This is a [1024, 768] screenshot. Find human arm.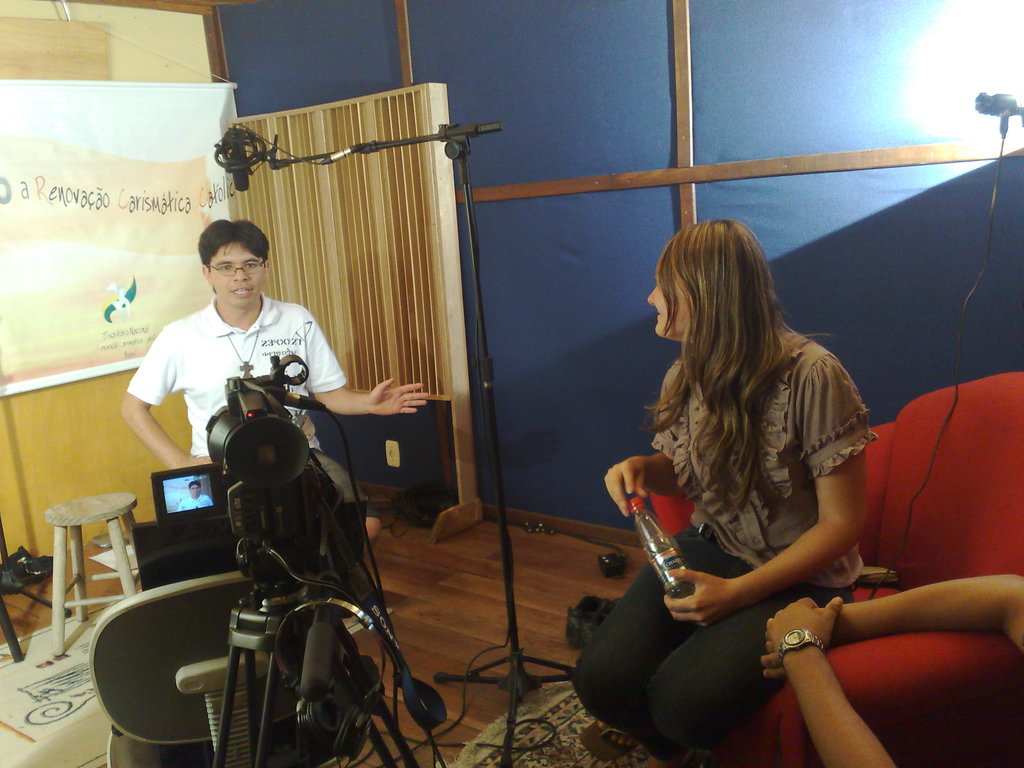
Bounding box: <bbox>666, 359, 884, 641</bbox>.
